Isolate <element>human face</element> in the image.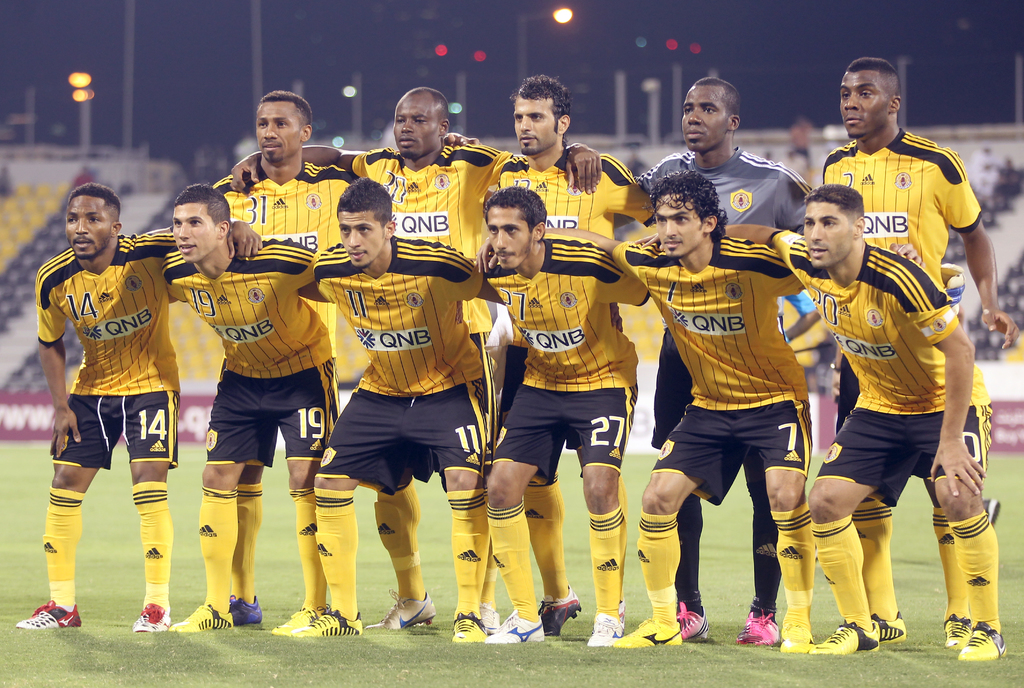
Isolated region: {"x1": 65, "y1": 197, "x2": 113, "y2": 257}.
